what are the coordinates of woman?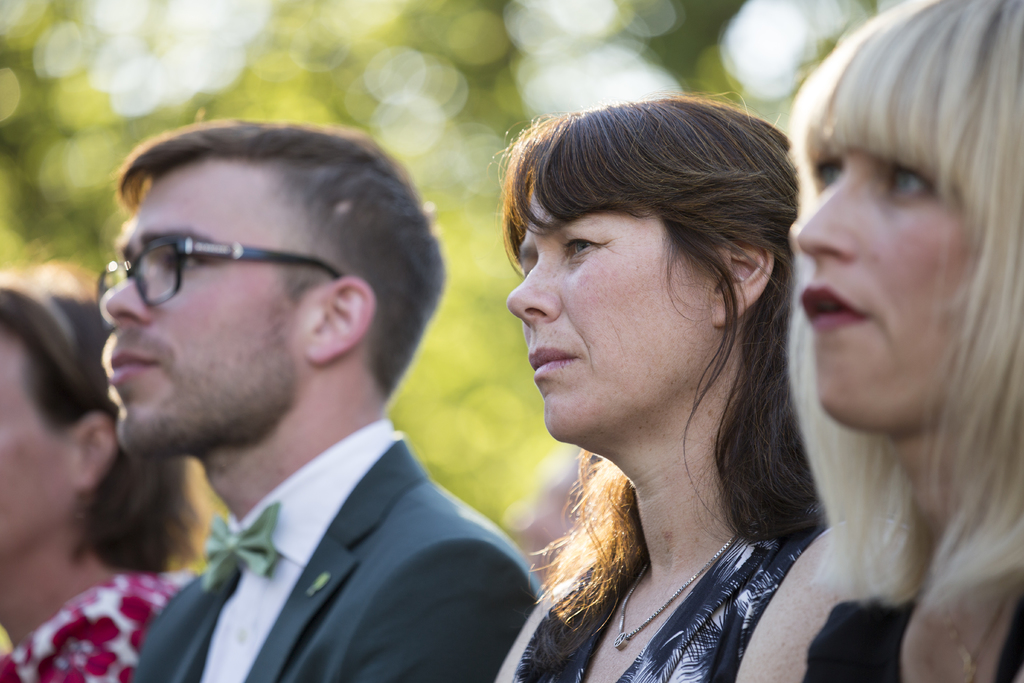
select_region(493, 82, 811, 682).
